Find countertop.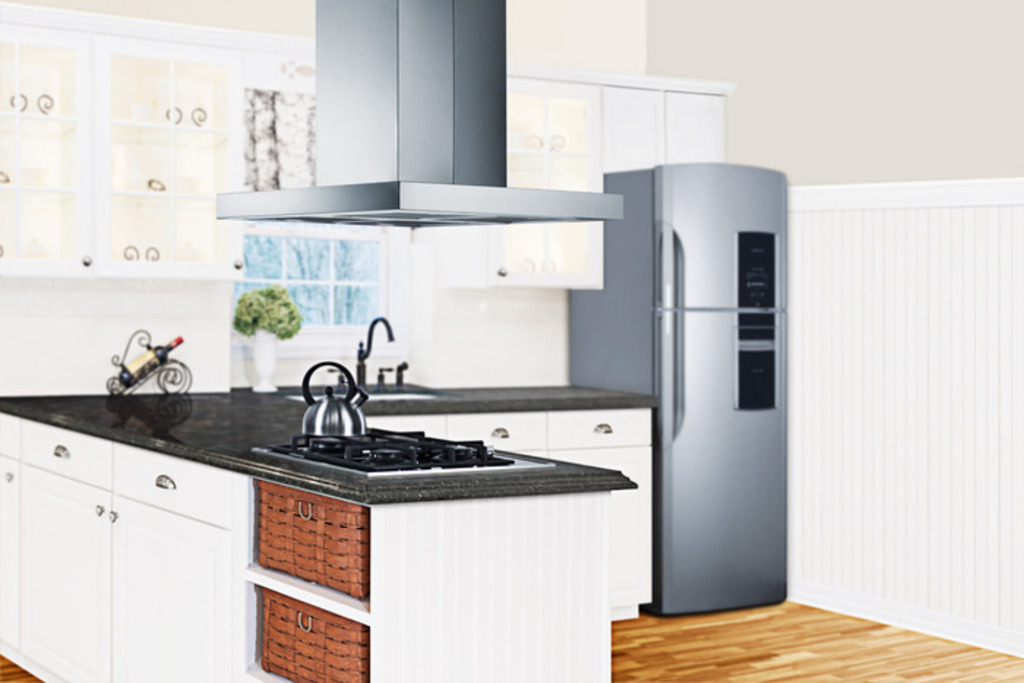
locate(0, 392, 661, 505).
